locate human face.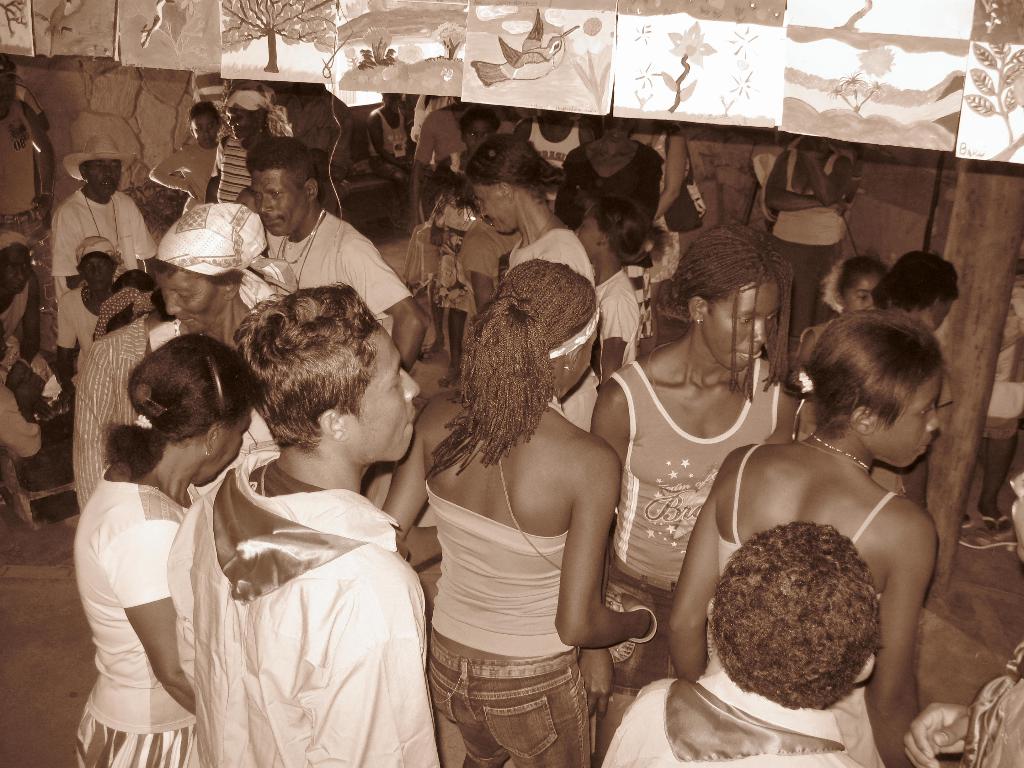
Bounding box: x1=161 y1=271 x2=232 y2=330.
